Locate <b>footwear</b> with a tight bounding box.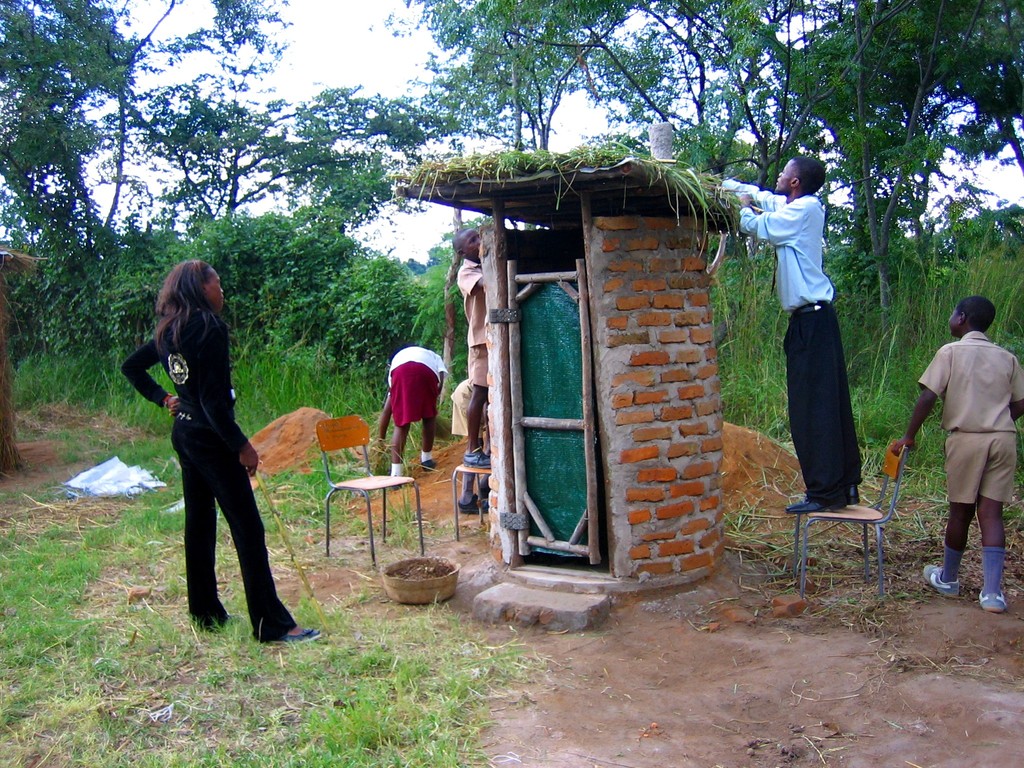
(394,482,406,491).
